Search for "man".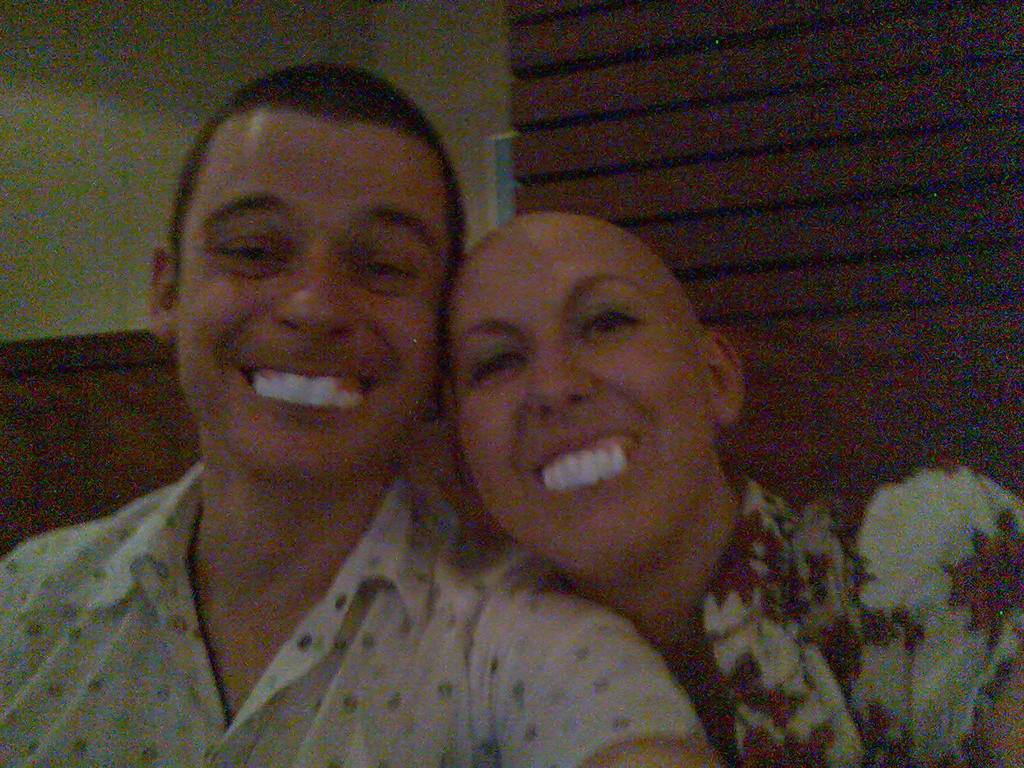
Found at left=19, top=37, right=656, bottom=756.
